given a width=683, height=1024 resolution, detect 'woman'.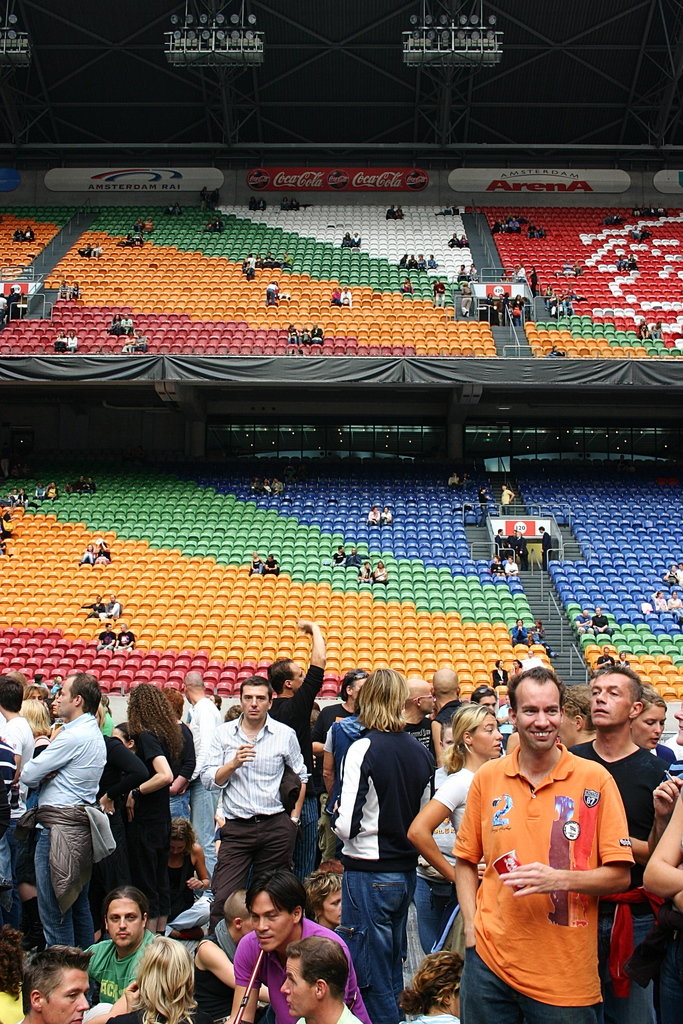
82:479:93:490.
